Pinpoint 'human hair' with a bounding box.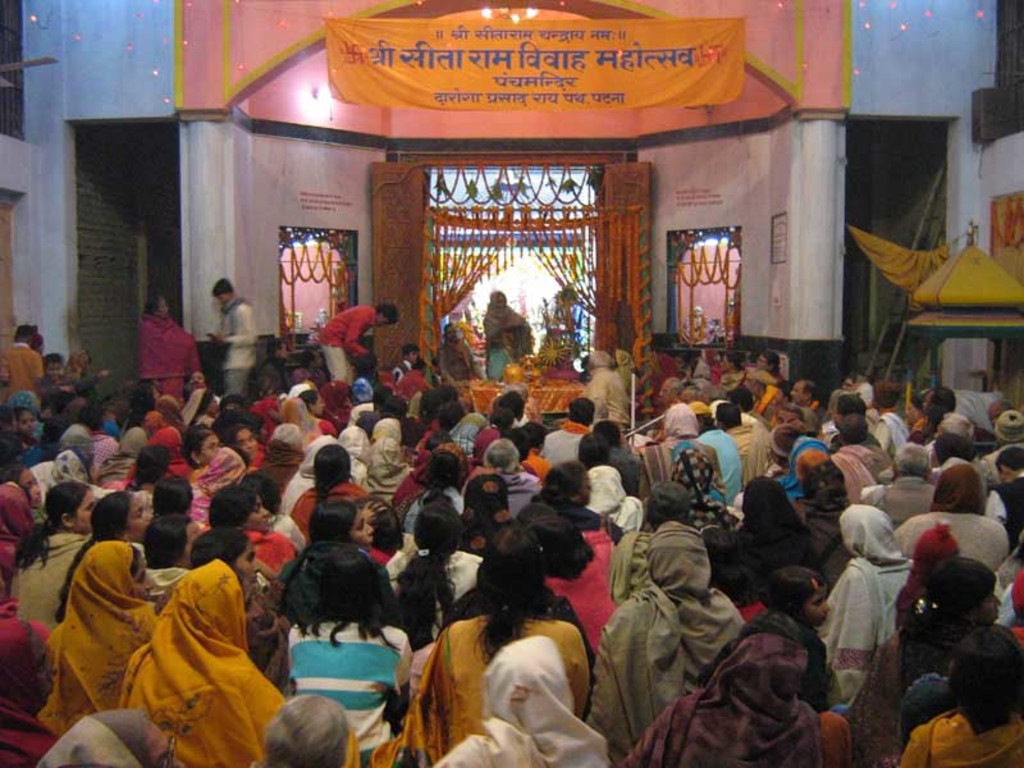
locate(247, 692, 351, 767).
